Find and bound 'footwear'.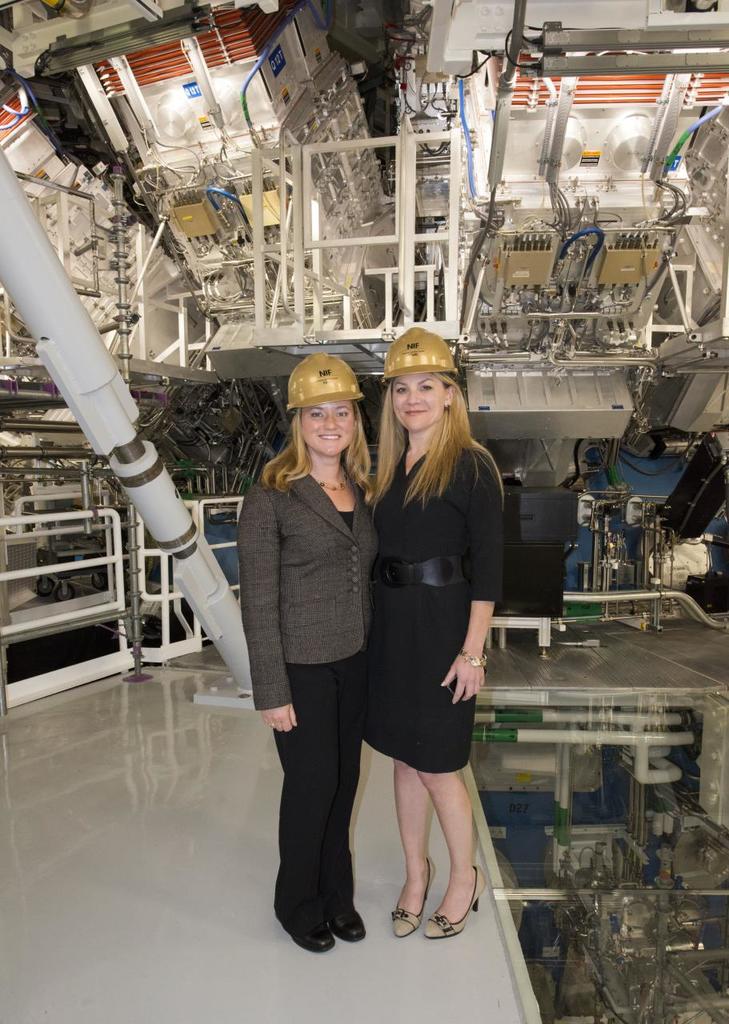
Bound: x1=321, y1=898, x2=372, y2=952.
